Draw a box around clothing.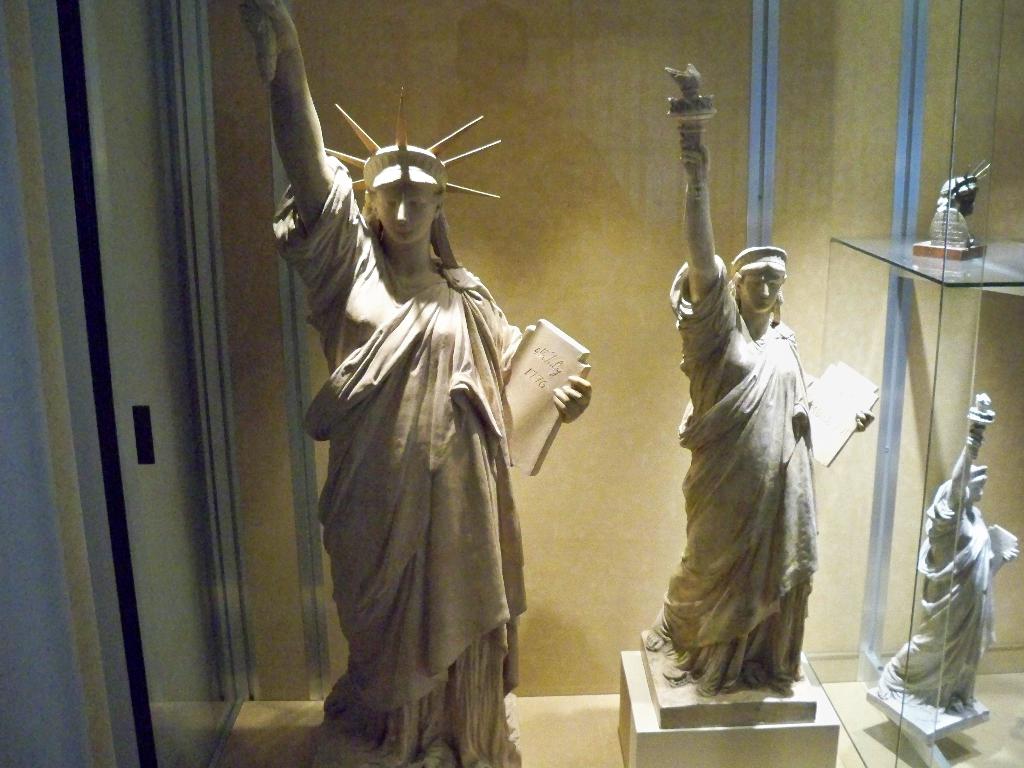
876:478:1004:711.
